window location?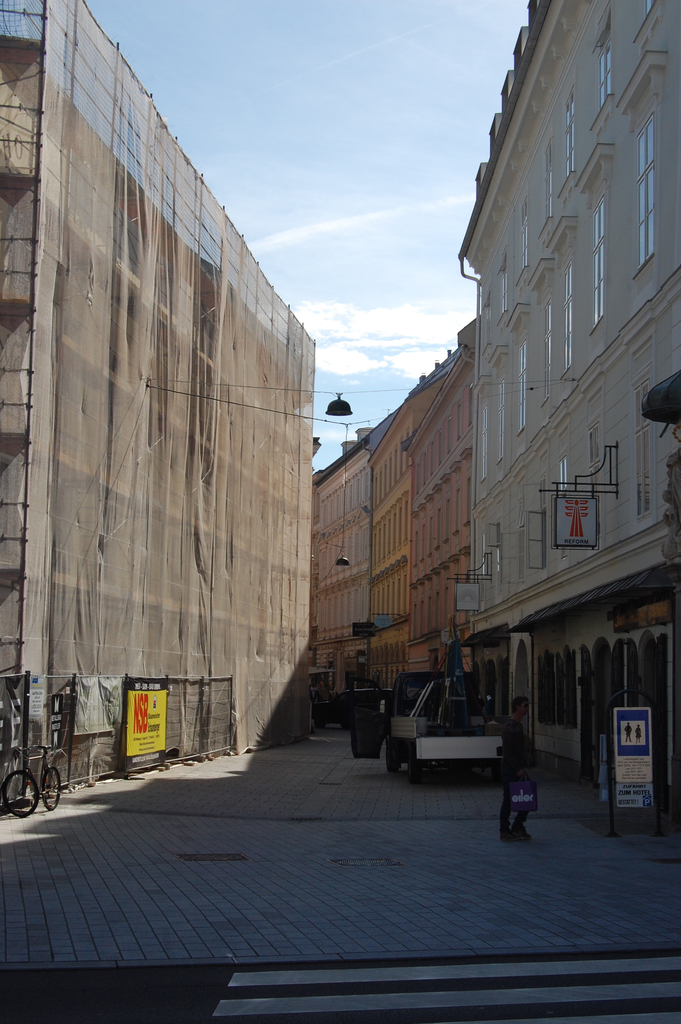
BBox(514, 502, 521, 582)
